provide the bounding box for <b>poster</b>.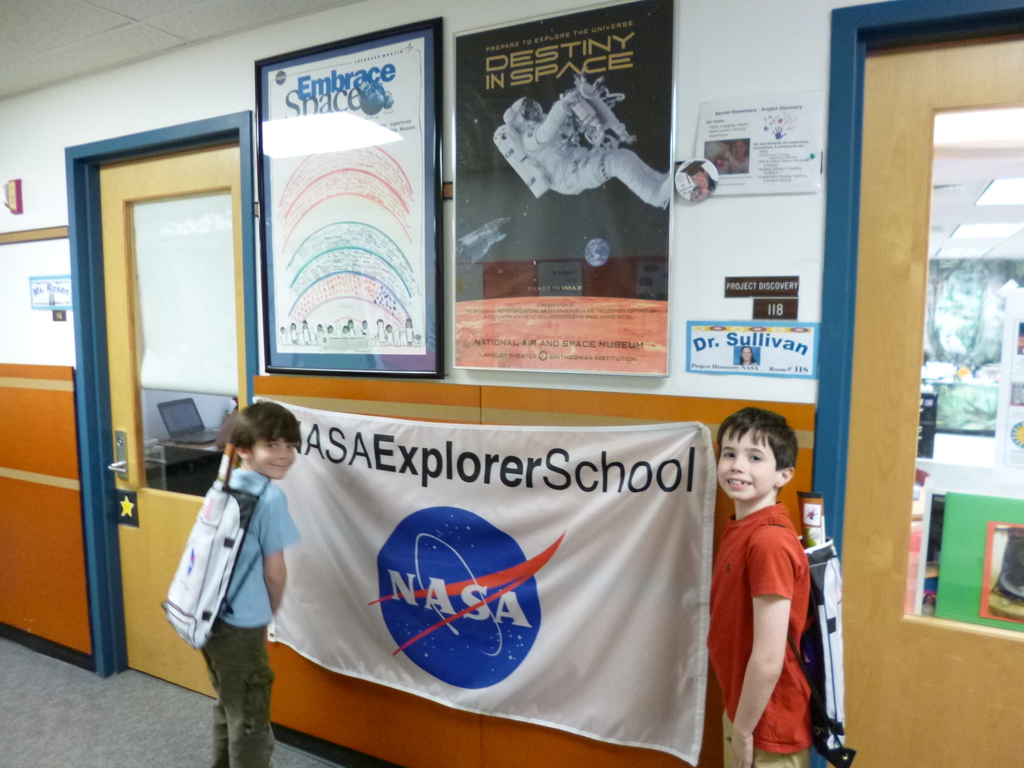
l=690, t=98, r=816, b=193.
